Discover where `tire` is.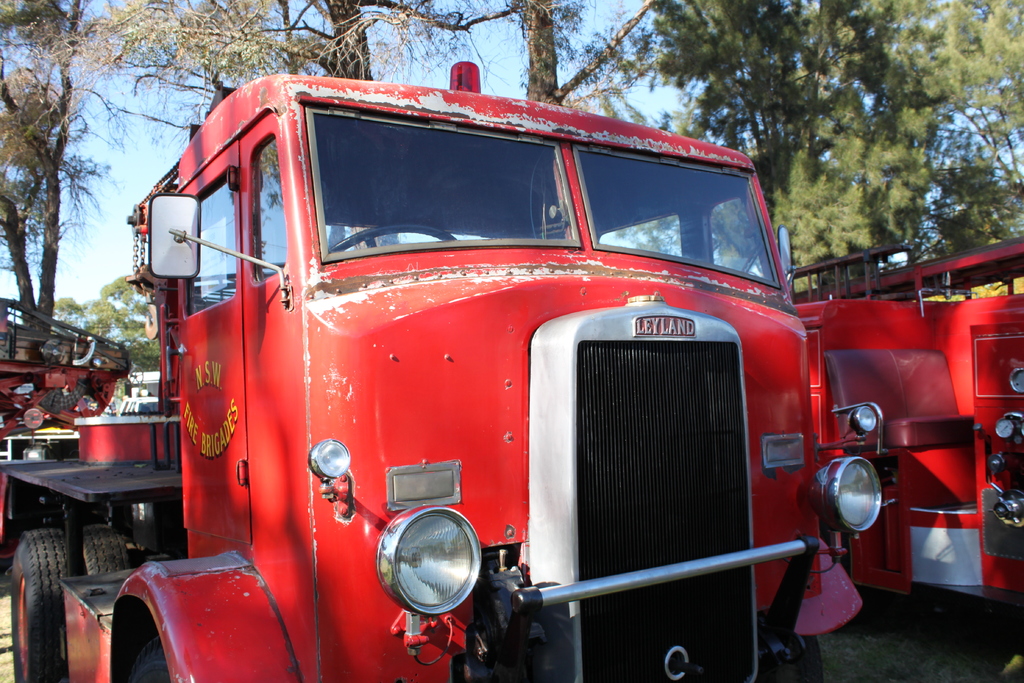
Discovered at detection(8, 545, 74, 673).
